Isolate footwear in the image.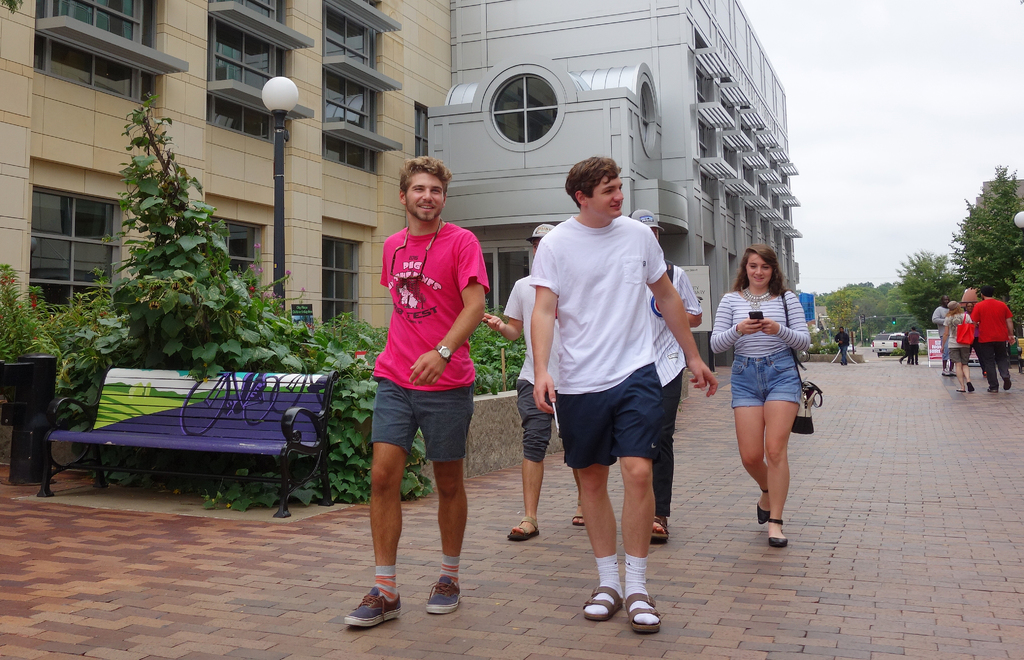
Isolated region: 755 488 769 522.
